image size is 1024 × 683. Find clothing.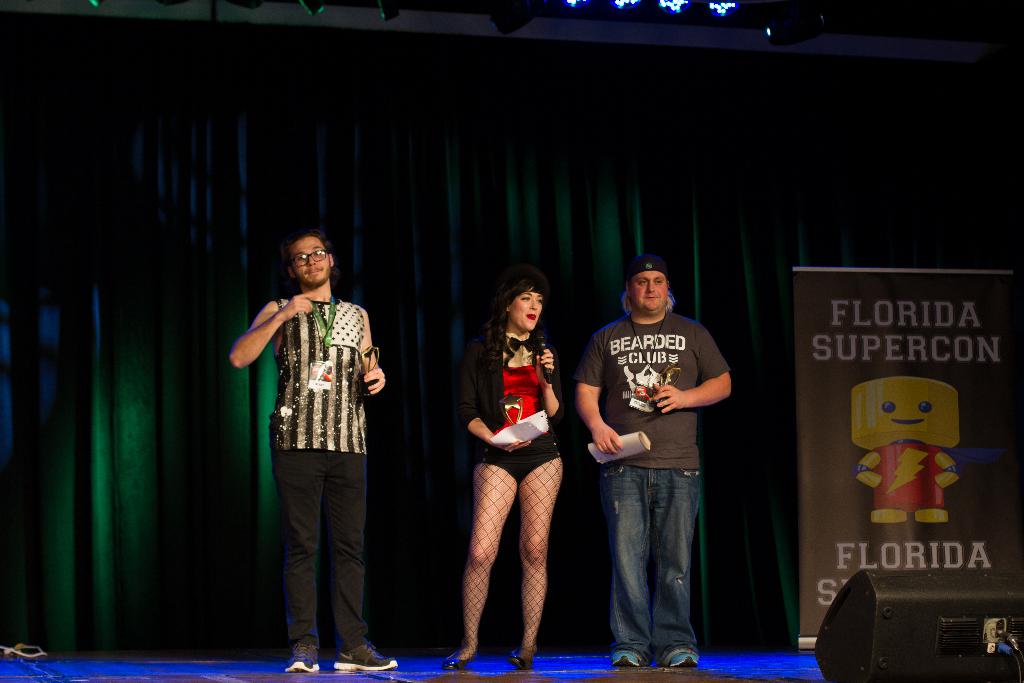
[455,329,560,486].
